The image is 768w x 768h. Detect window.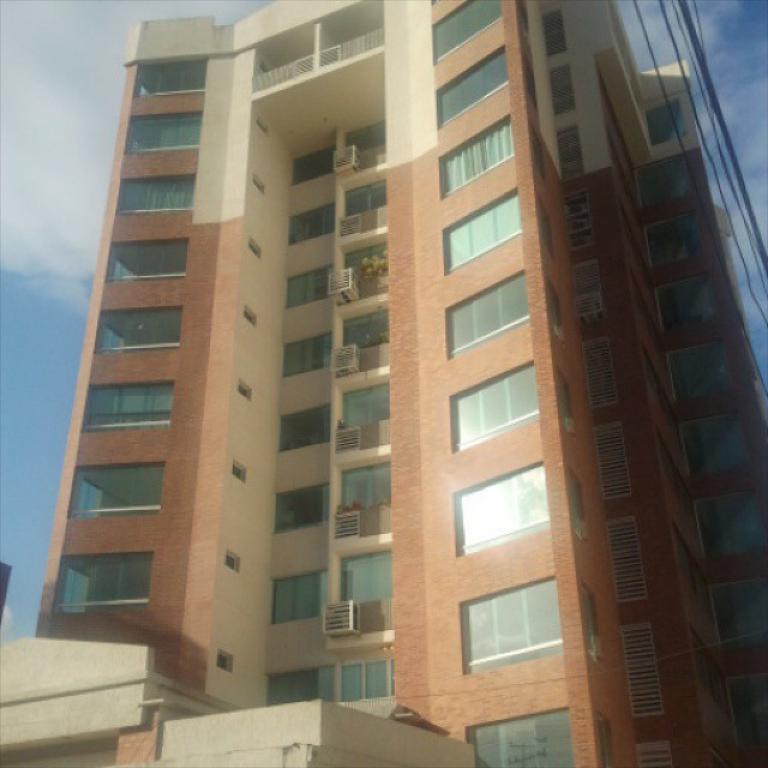
Detection: region(428, 0, 506, 68).
